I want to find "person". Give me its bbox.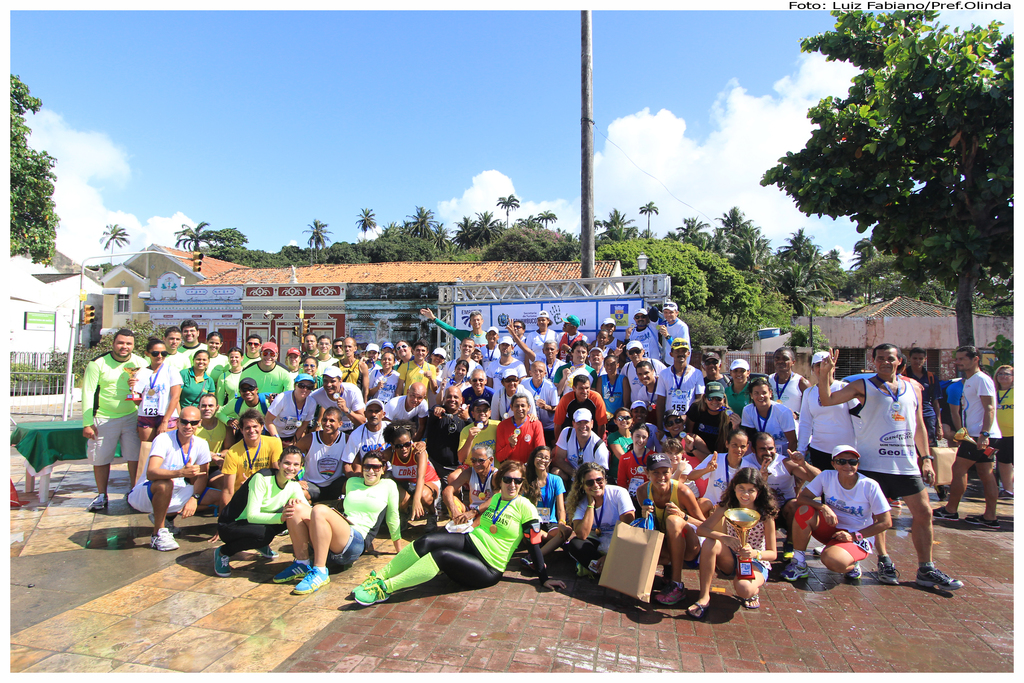
{"x1": 819, "y1": 342, "x2": 966, "y2": 591}.
